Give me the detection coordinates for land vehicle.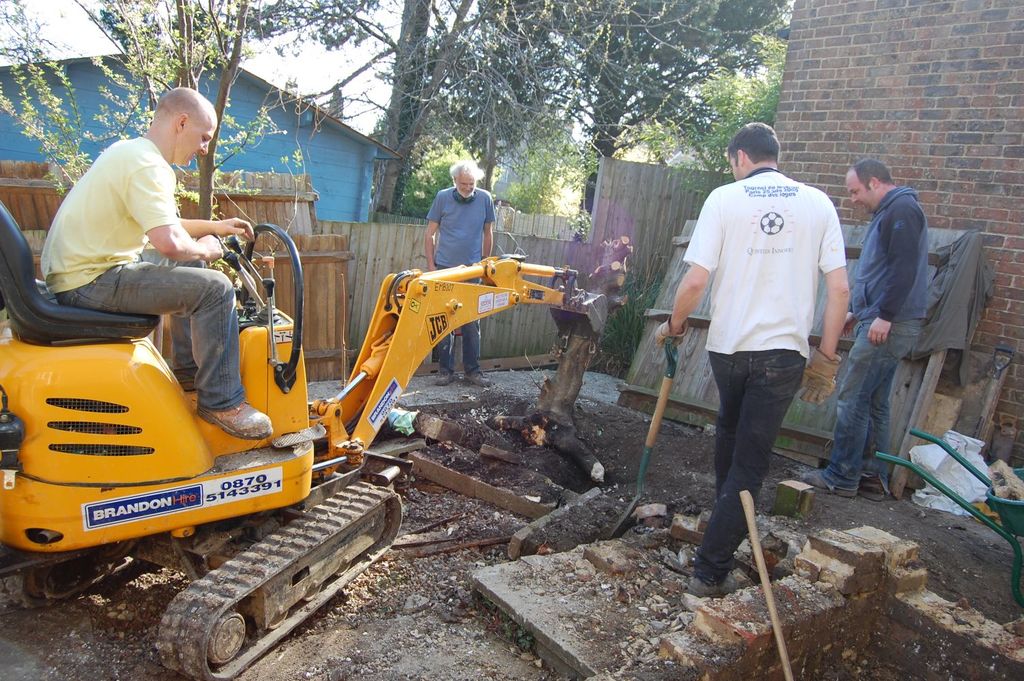
[x1=0, y1=190, x2=610, y2=680].
